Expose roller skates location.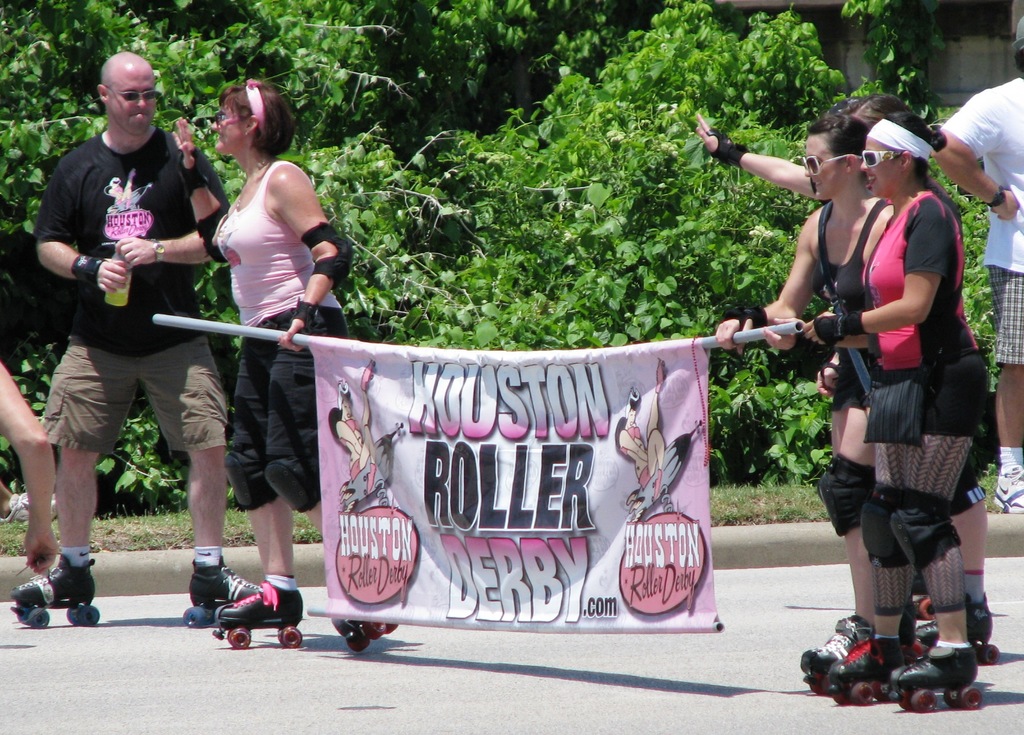
Exposed at box(213, 576, 302, 654).
